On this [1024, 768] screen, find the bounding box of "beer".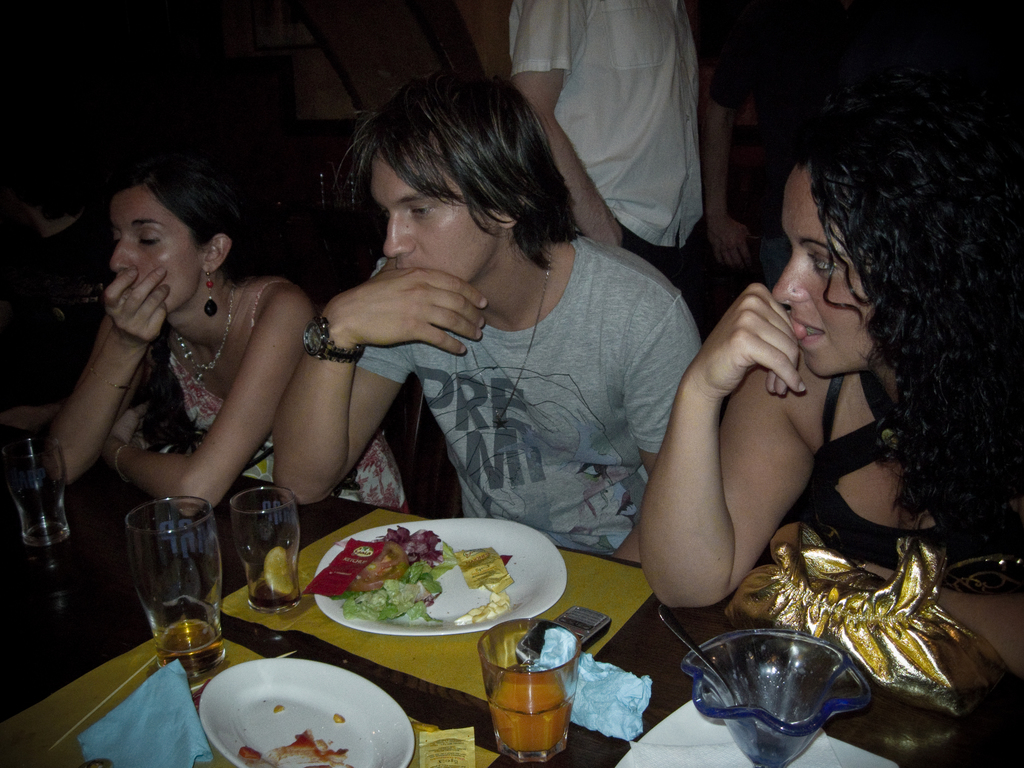
Bounding box: 118/492/231/701.
